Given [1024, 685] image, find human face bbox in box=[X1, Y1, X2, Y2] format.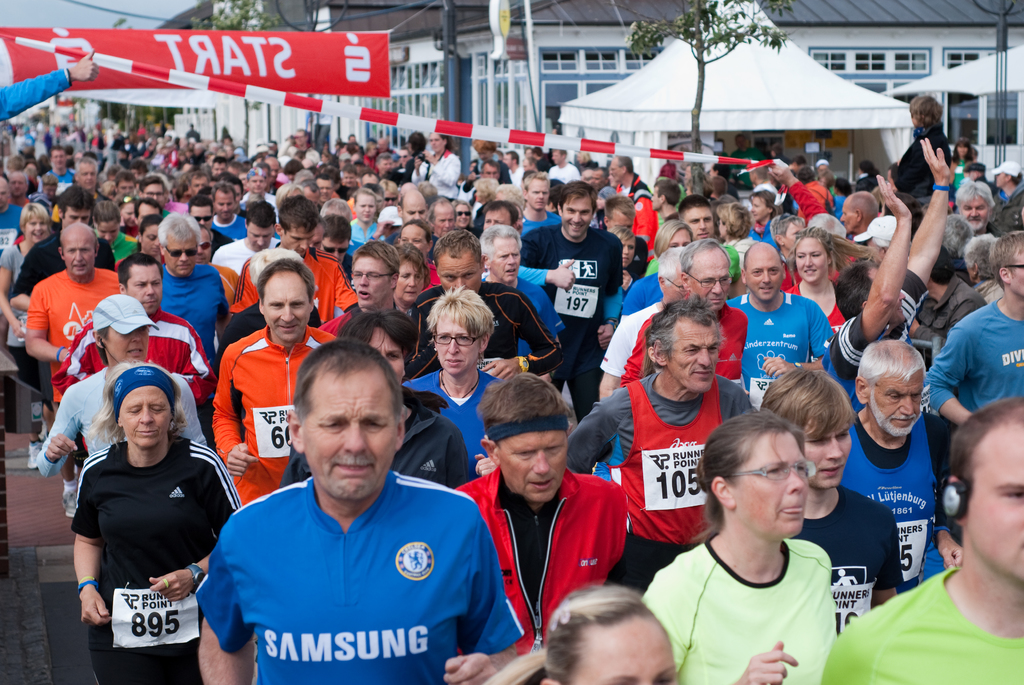
box=[122, 205, 134, 226].
